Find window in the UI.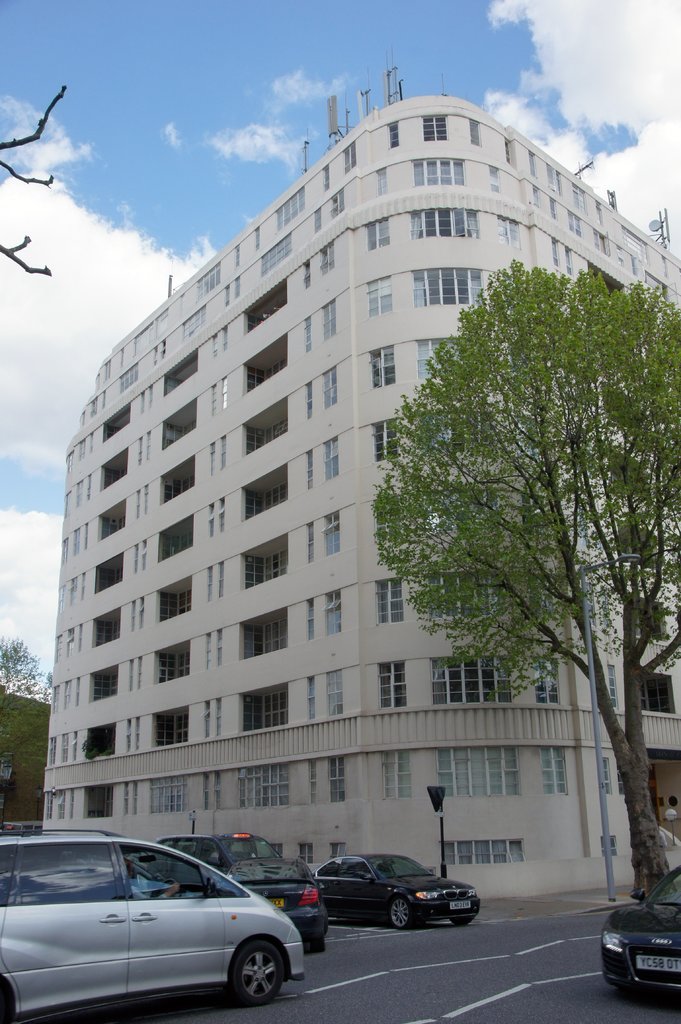
UI element at select_region(54, 465, 103, 519).
